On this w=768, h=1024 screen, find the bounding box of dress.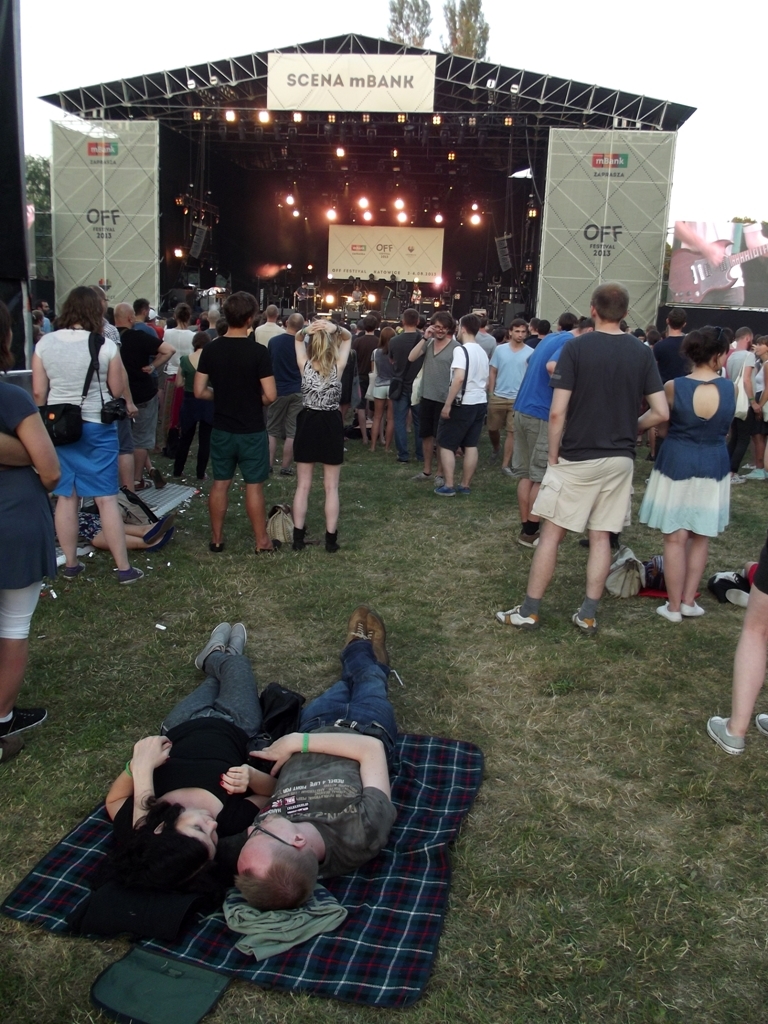
Bounding box: BBox(642, 368, 736, 537).
